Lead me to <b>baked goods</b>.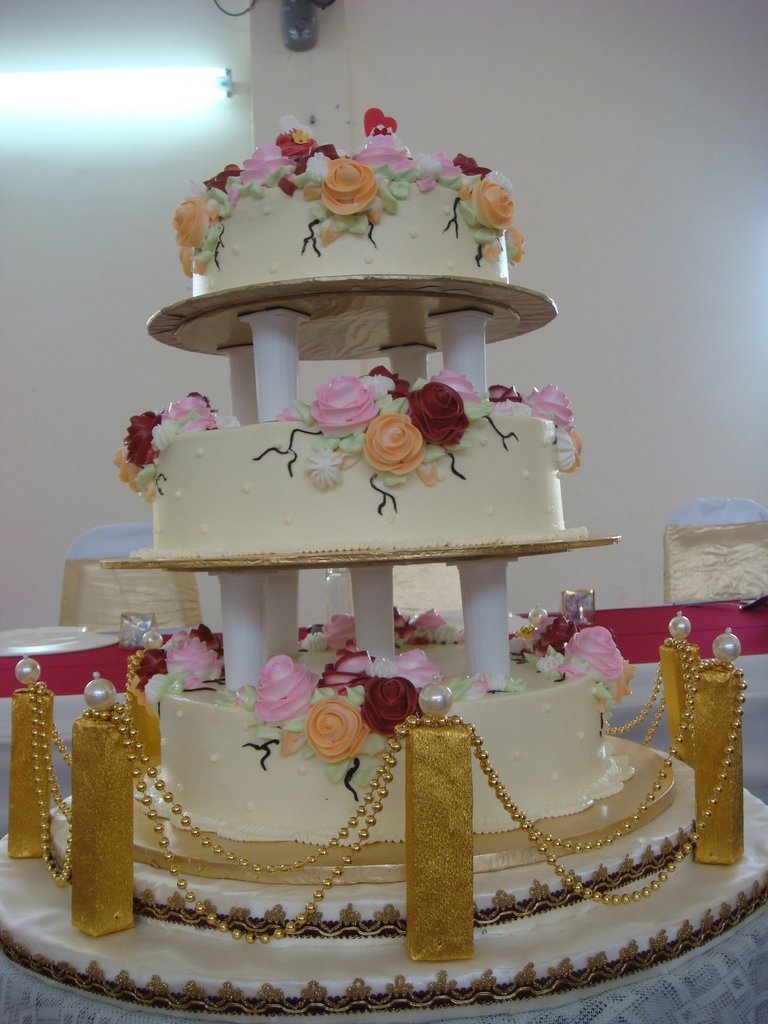
Lead to <region>135, 111, 642, 842</region>.
